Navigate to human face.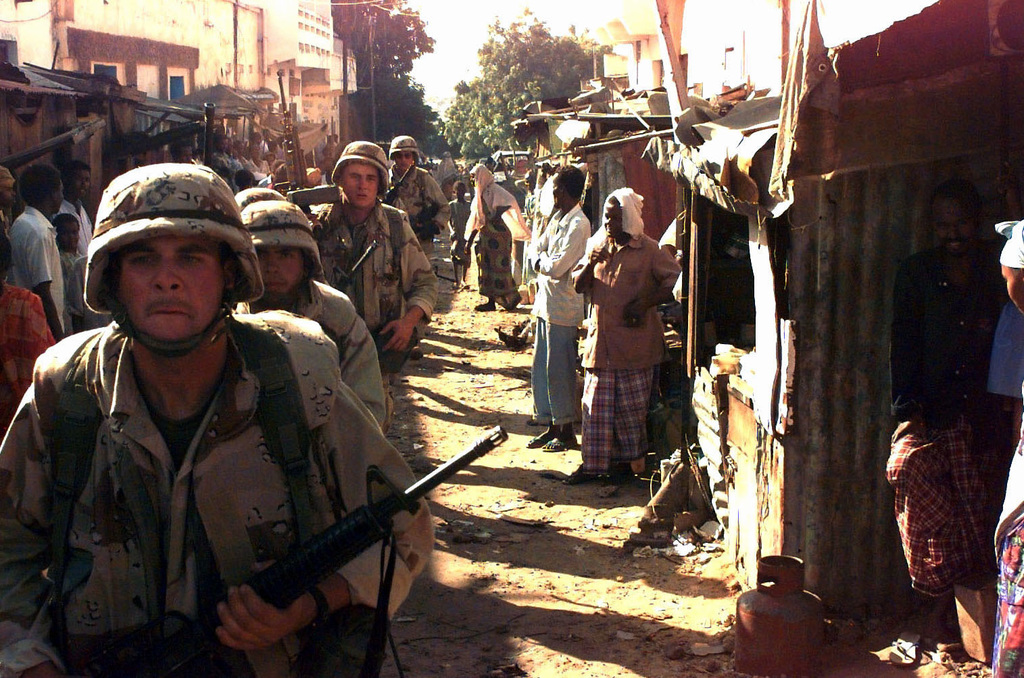
Navigation target: <region>547, 172, 561, 210</region>.
